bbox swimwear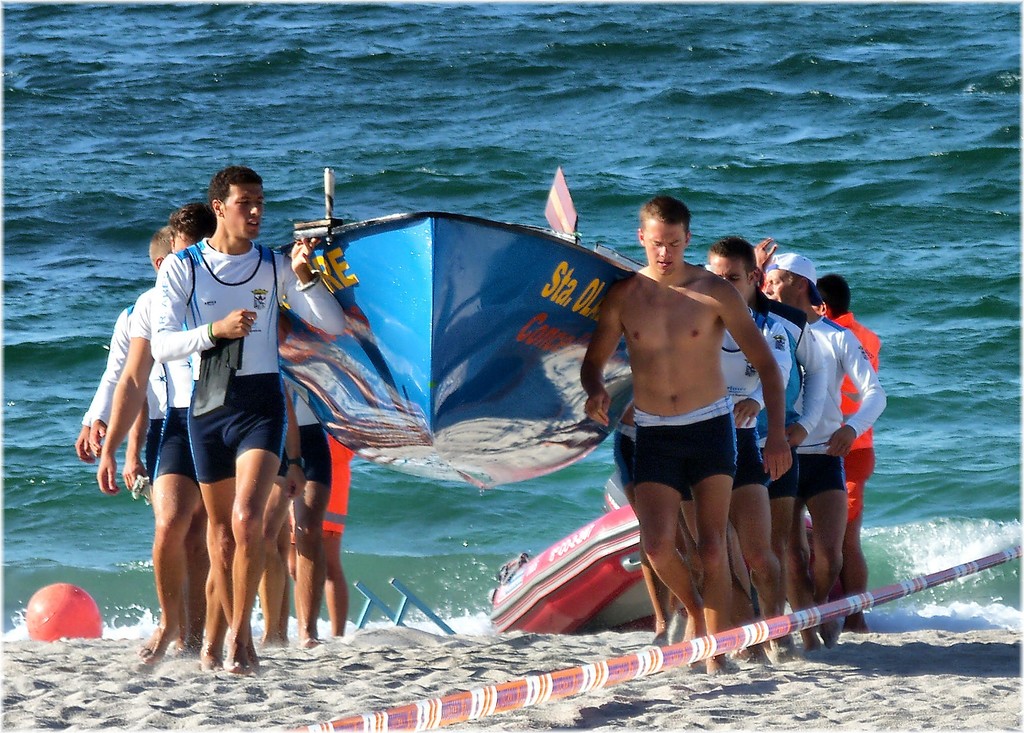
<bbox>622, 391, 745, 509</bbox>
